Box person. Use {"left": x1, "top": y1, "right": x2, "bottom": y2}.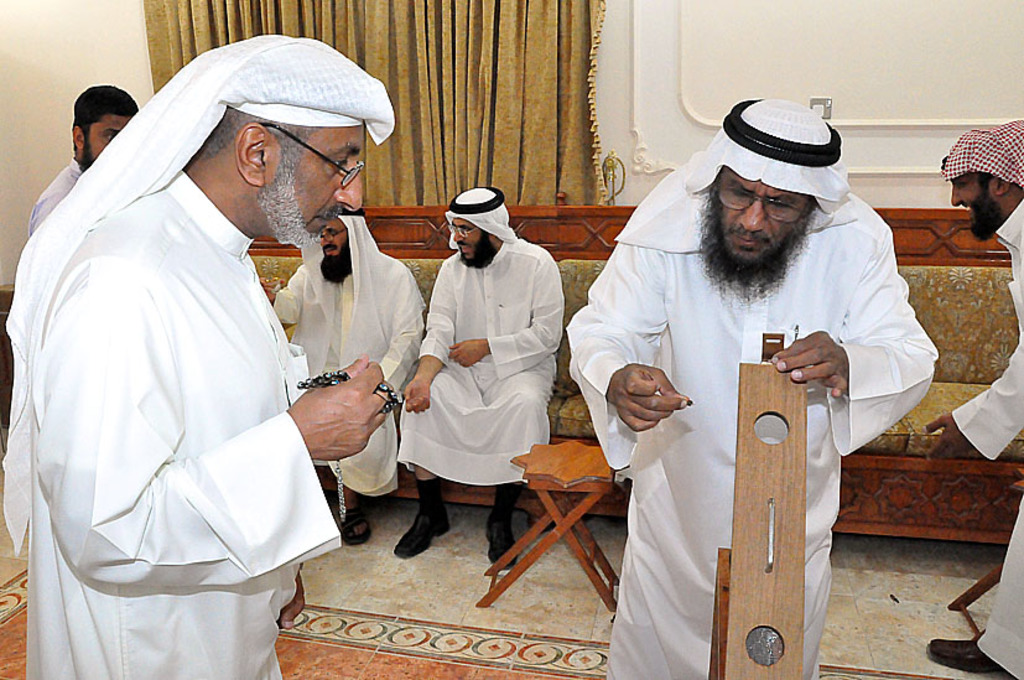
{"left": 16, "top": 54, "right": 400, "bottom": 679}.
